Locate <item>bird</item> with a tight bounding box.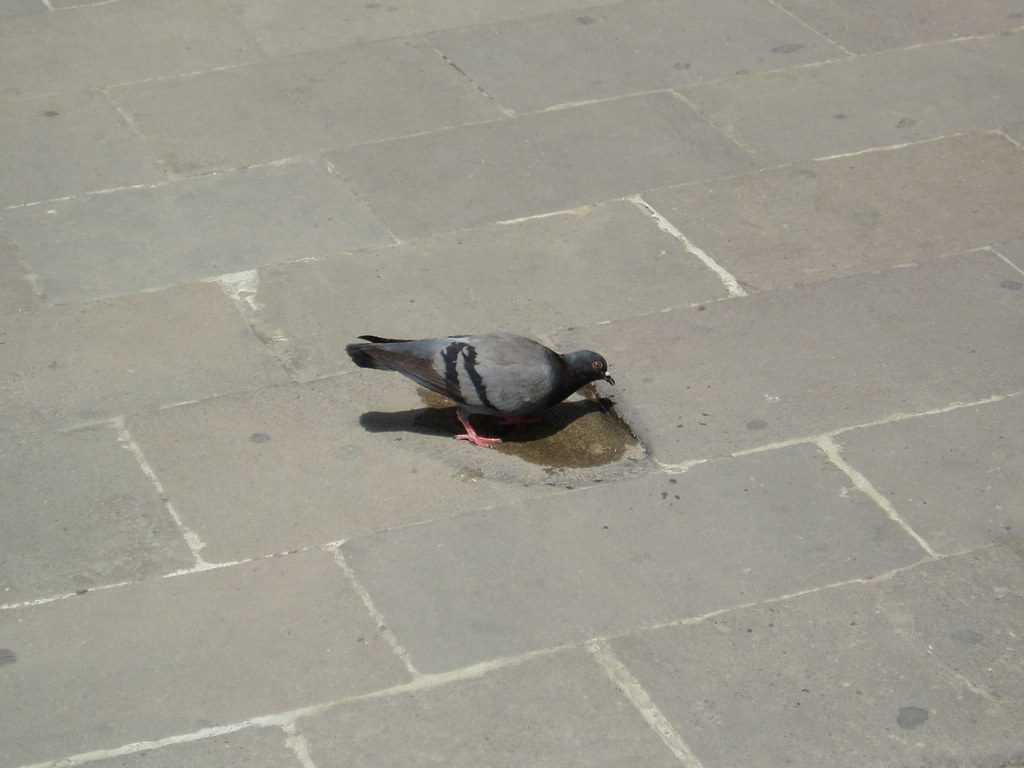
x1=342 y1=327 x2=620 y2=449.
